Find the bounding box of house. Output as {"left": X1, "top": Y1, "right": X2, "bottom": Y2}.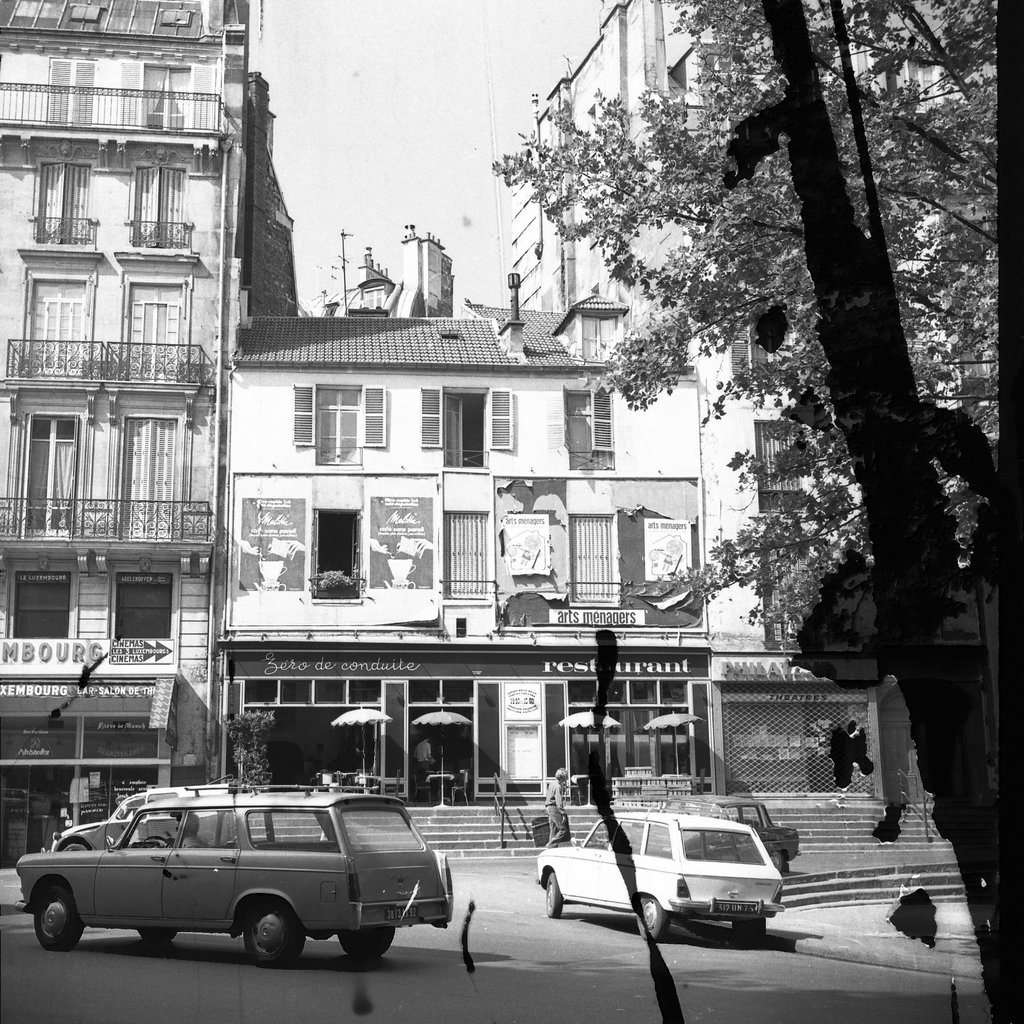
{"left": 688, "top": 299, "right": 1003, "bottom": 803}.
